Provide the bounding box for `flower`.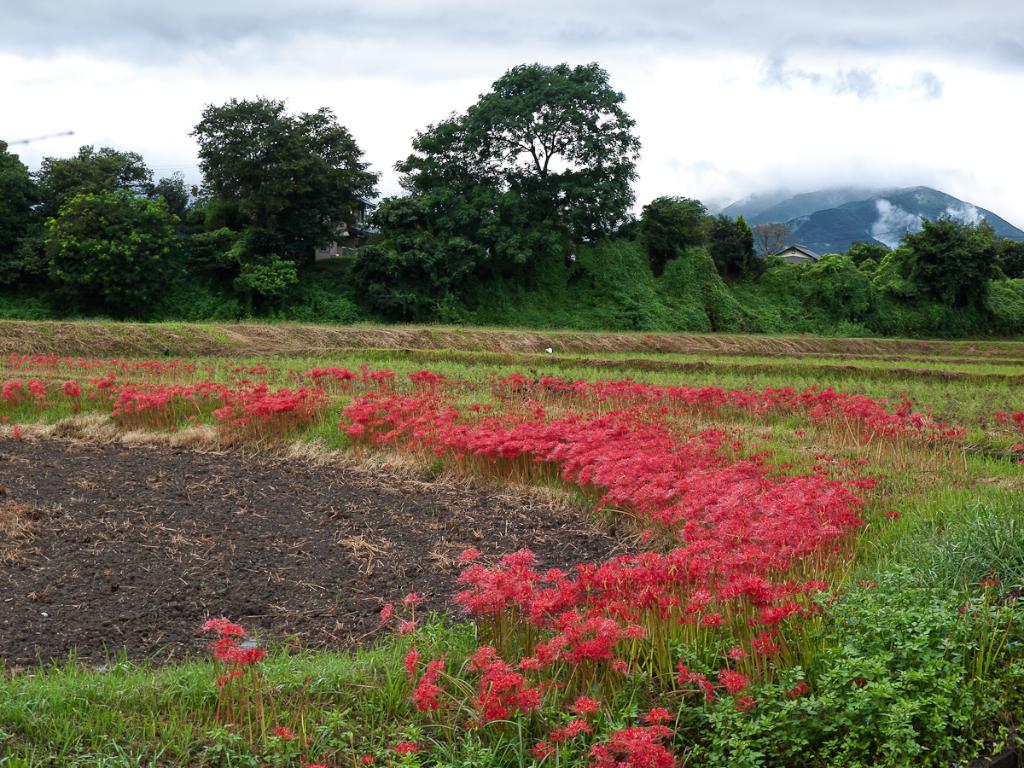
select_region(357, 751, 378, 765).
